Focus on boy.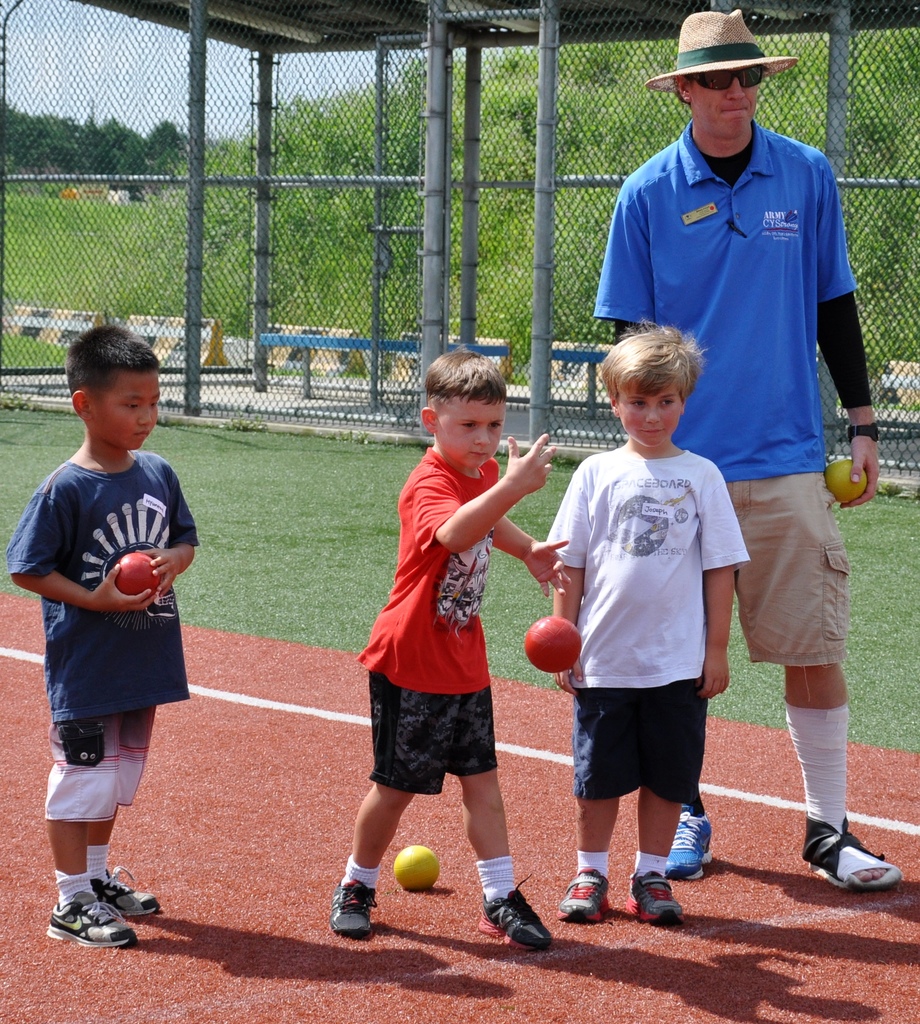
Focused at [551,260,745,926].
